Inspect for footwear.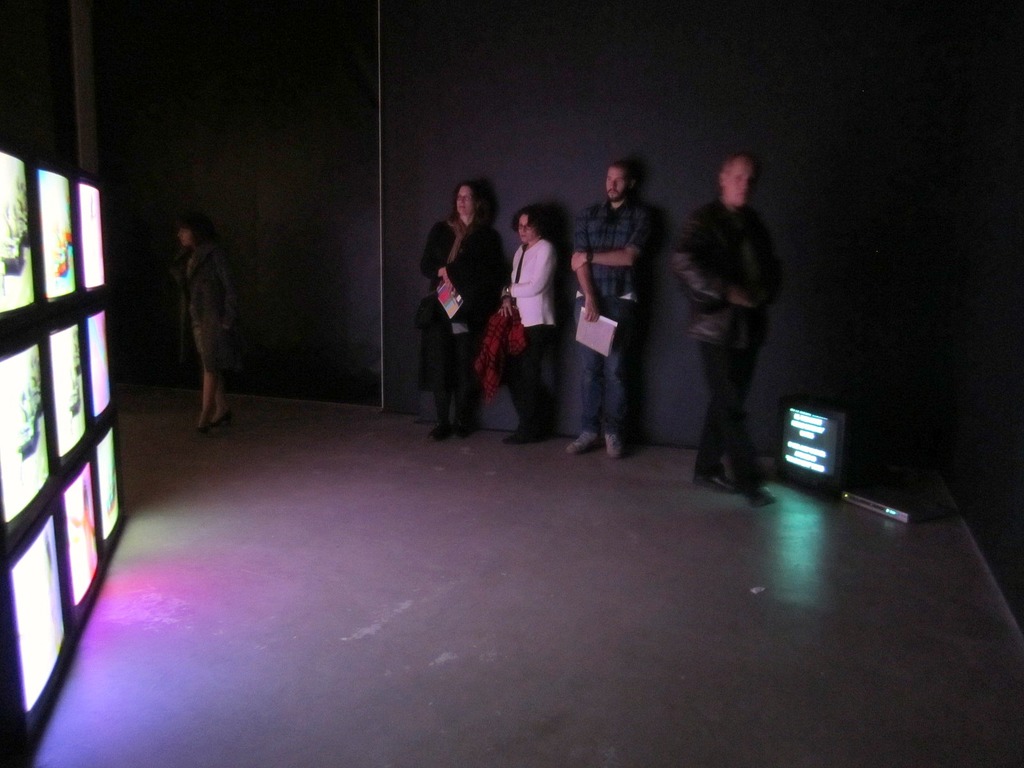
Inspection: (698,470,746,501).
